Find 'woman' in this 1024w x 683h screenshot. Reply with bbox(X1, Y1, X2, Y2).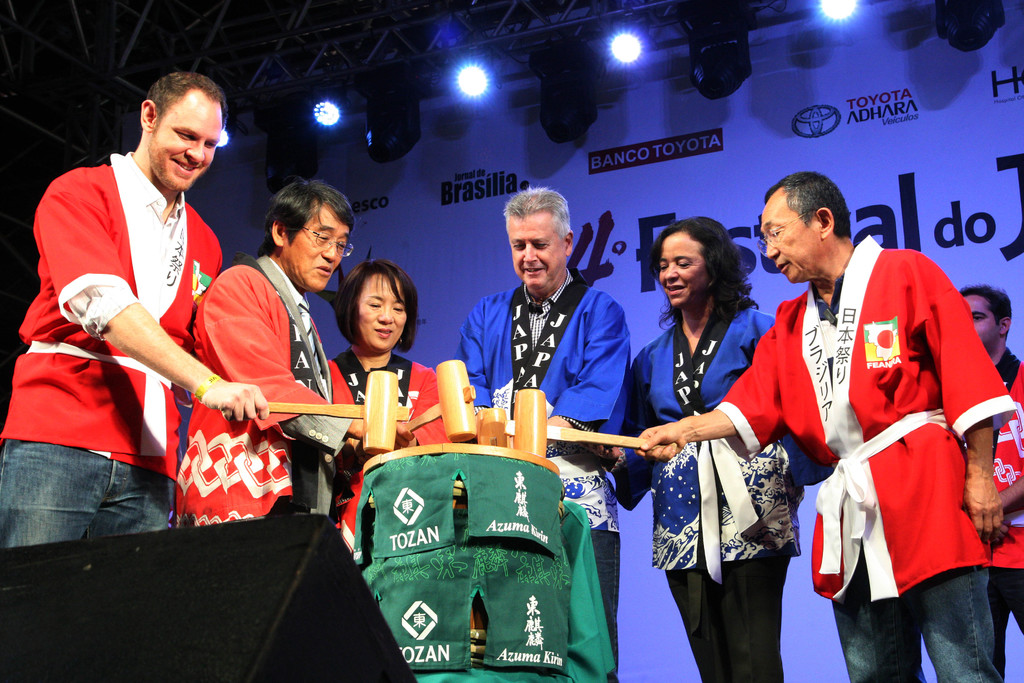
bbox(623, 220, 784, 682).
